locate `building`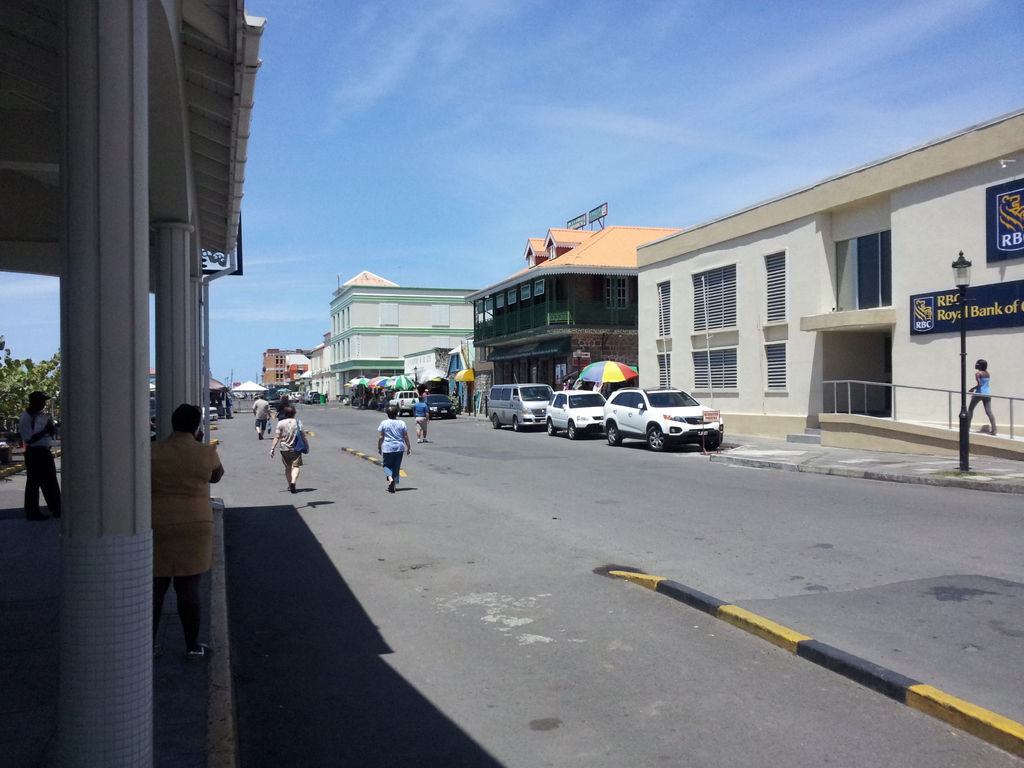
pyautogui.locateOnScreen(295, 342, 330, 387)
